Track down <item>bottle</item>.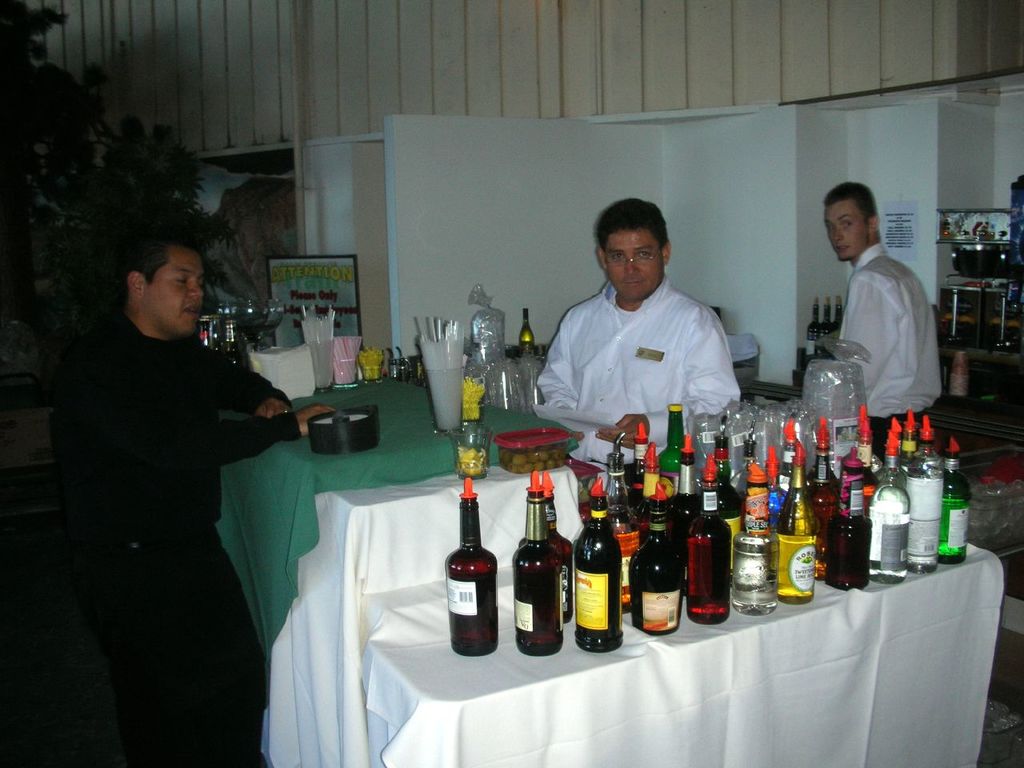
Tracked to box=[642, 486, 678, 630].
